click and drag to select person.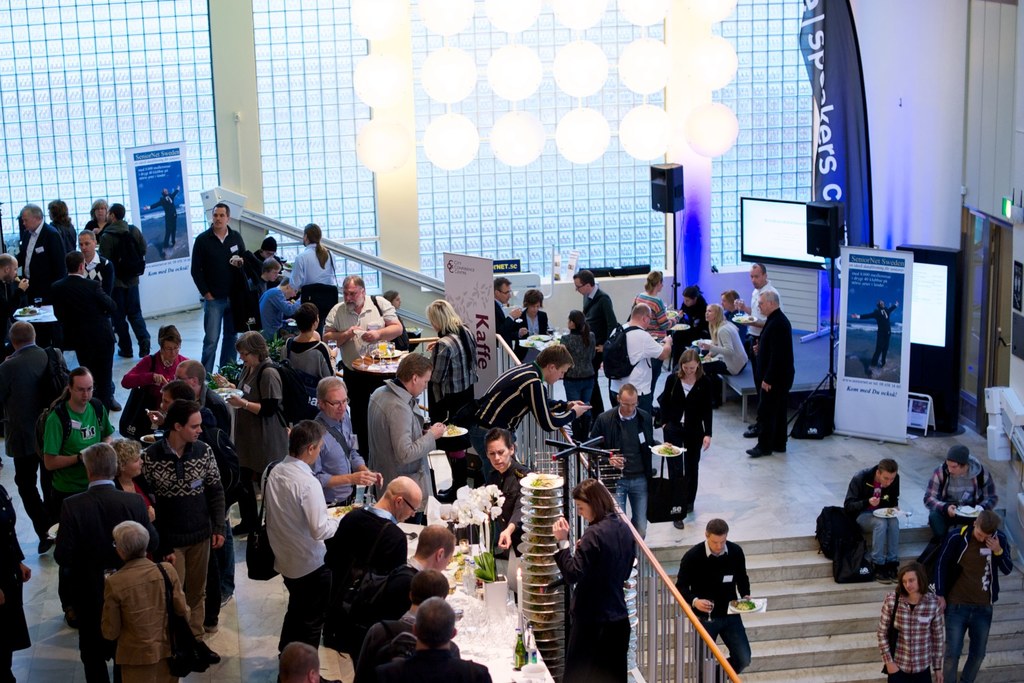
Selection: bbox=(221, 325, 295, 577).
